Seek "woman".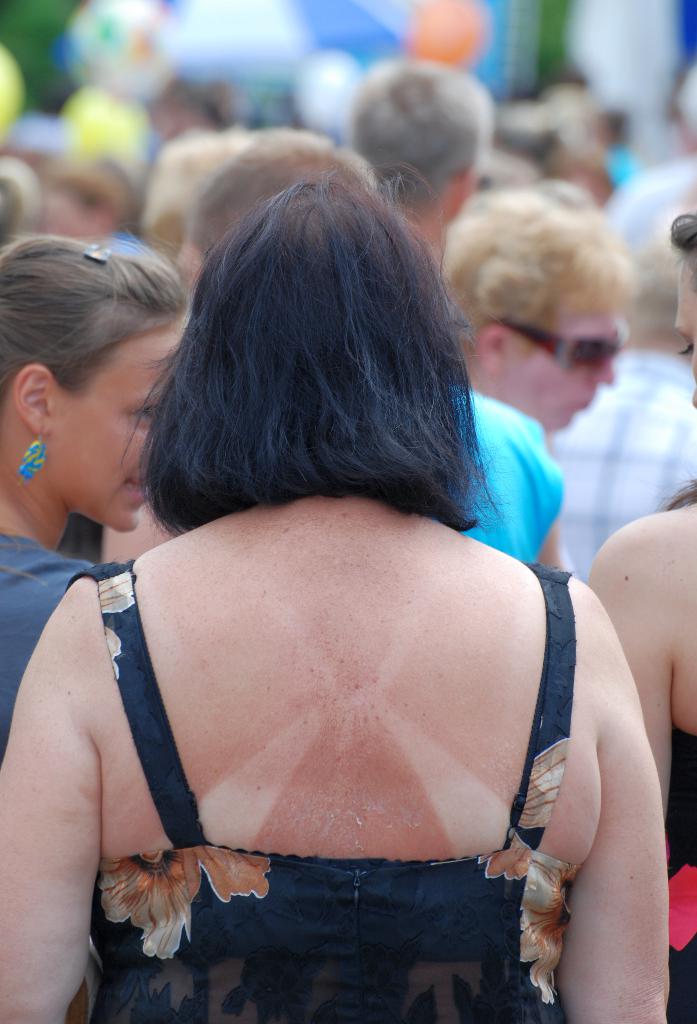
(left=0, top=241, right=199, bottom=769).
